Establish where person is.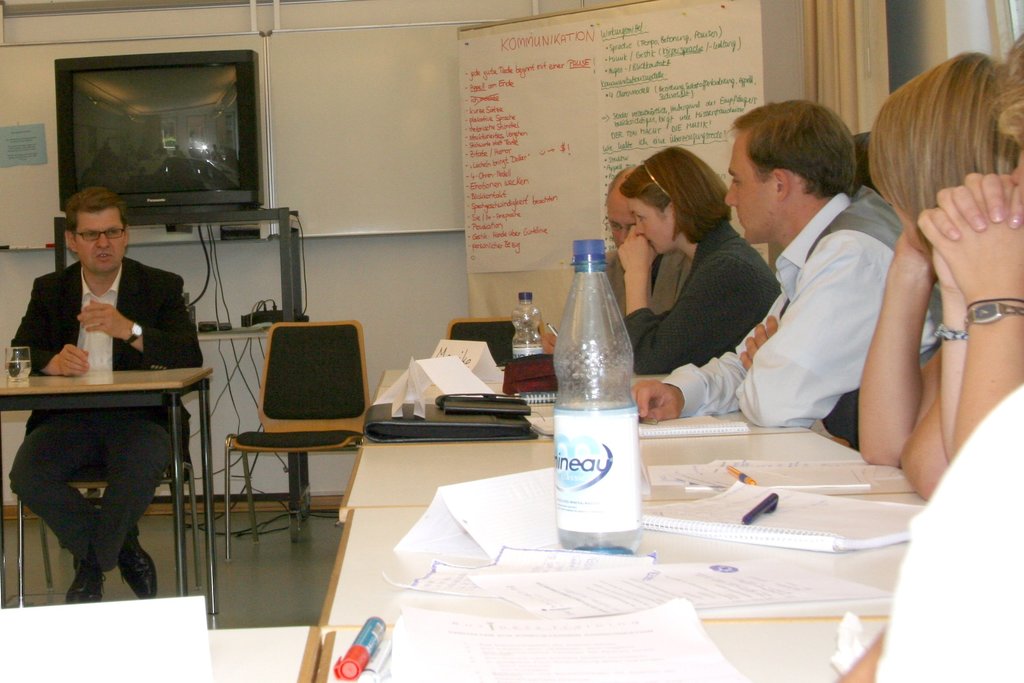
Established at rect(843, 383, 1023, 682).
